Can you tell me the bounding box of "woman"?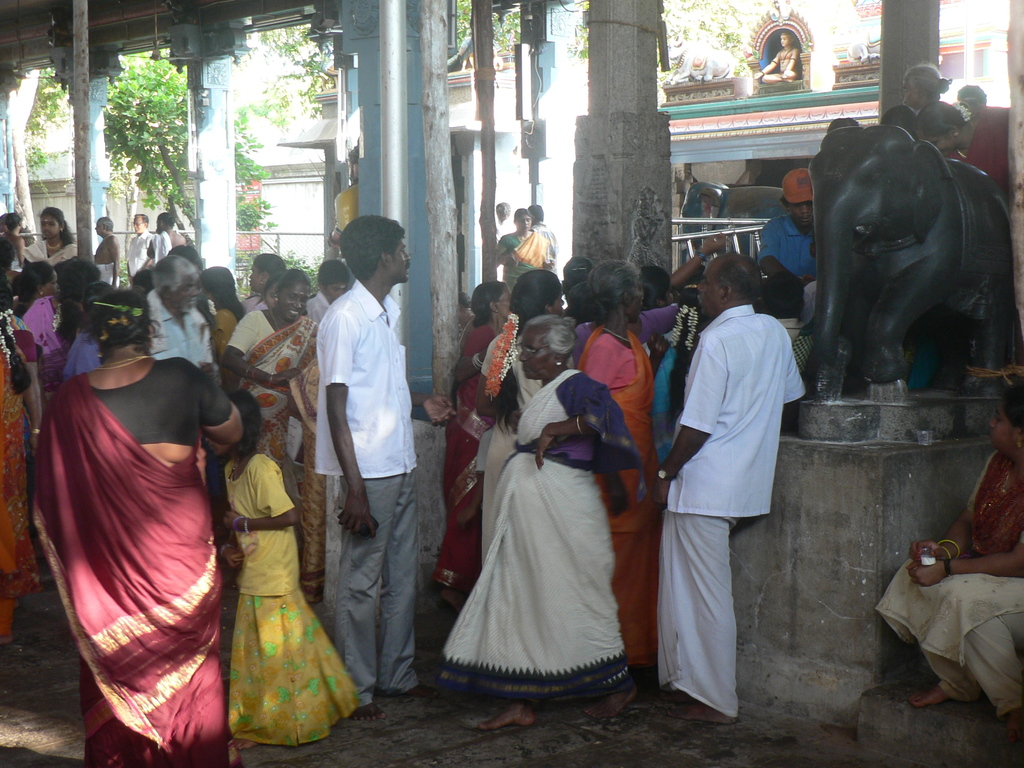
bbox=[916, 100, 1011, 196].
